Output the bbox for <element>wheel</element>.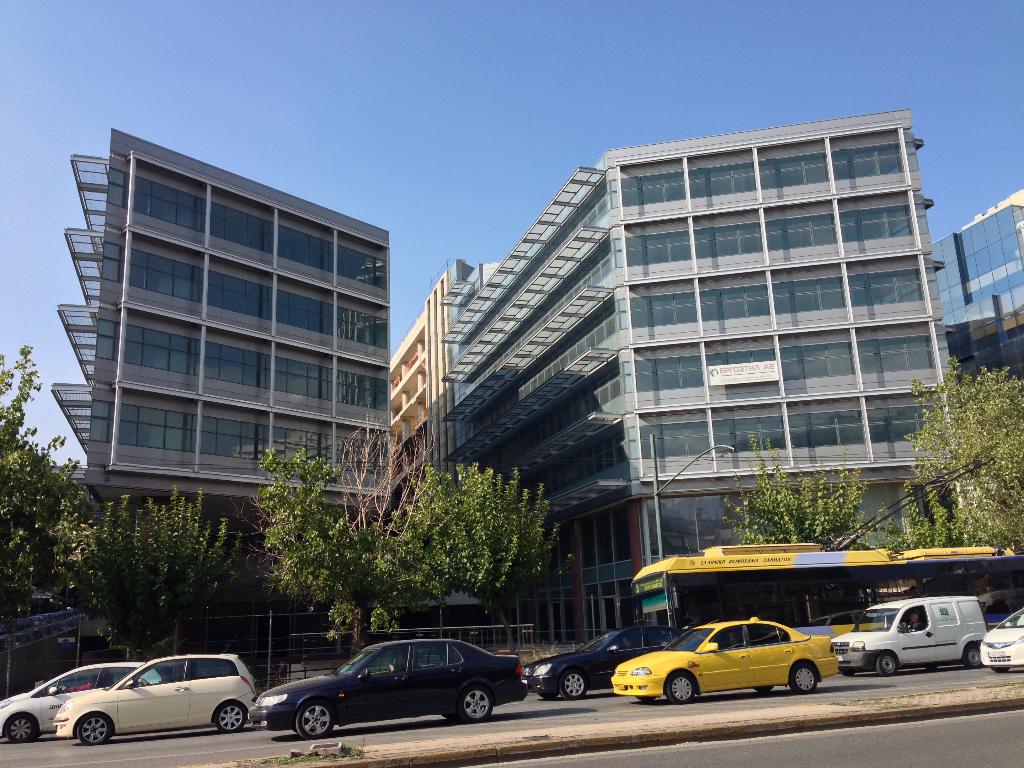
crop(635, 696, 655, 706).
